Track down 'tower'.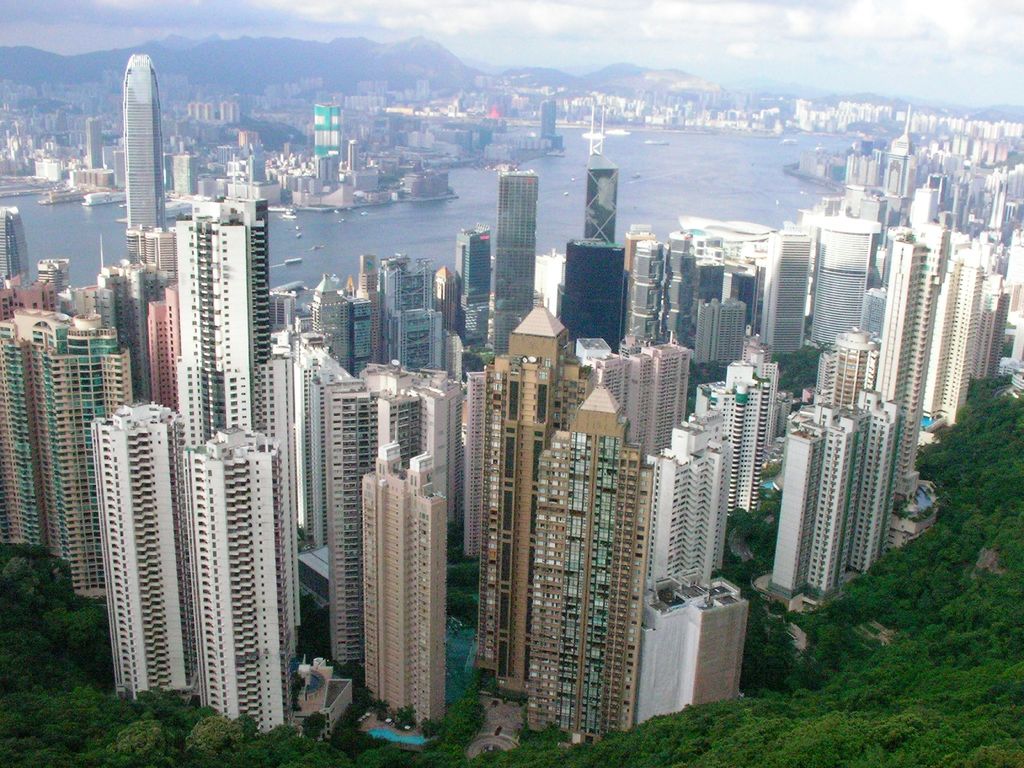
Tracked to bbox(586, 150, 618, 244).
